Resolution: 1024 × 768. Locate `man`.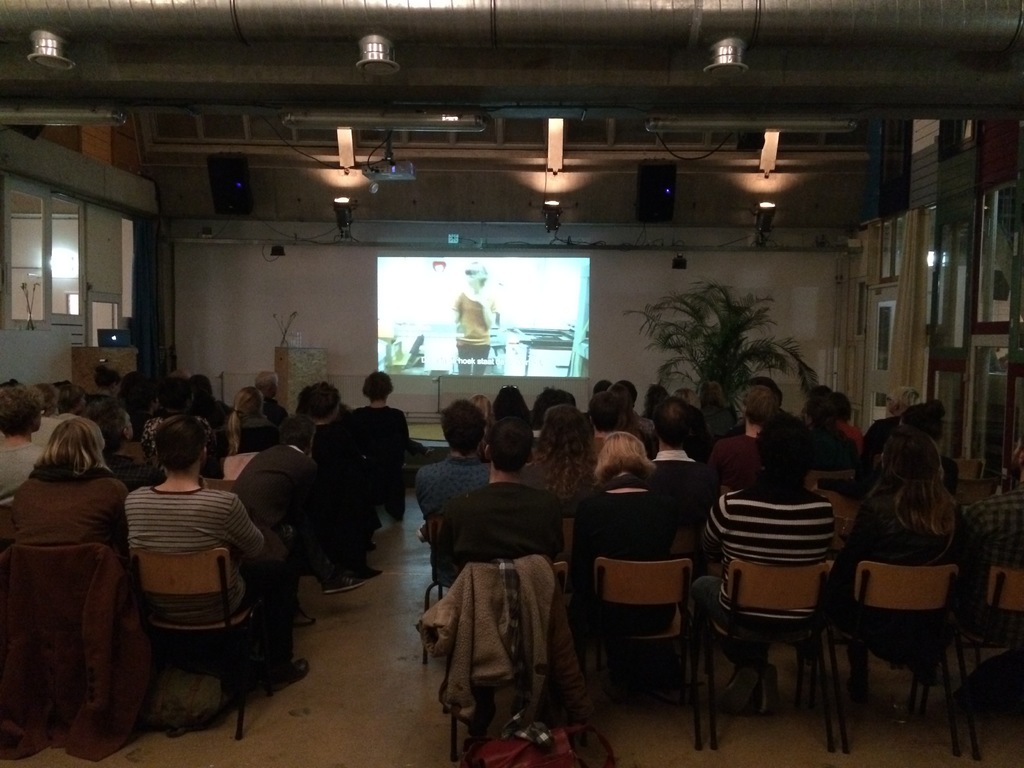
left=657, top=394, right=685, bottom=463.
